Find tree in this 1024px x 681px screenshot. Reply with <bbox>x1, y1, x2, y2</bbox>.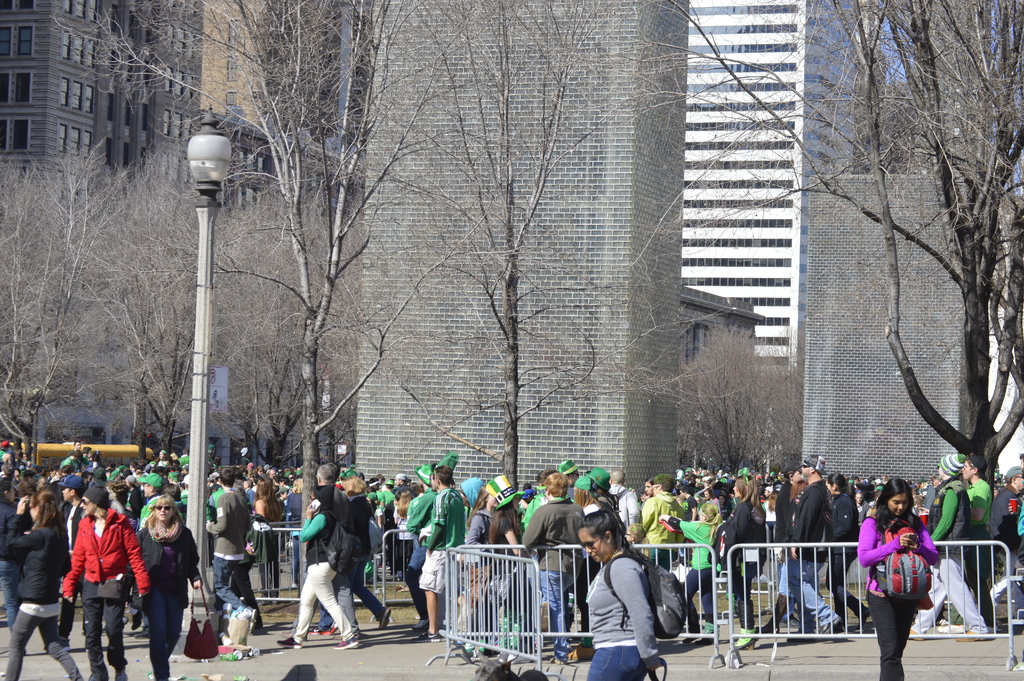
<bbox>89, 144, 244, 479</bbox>.
